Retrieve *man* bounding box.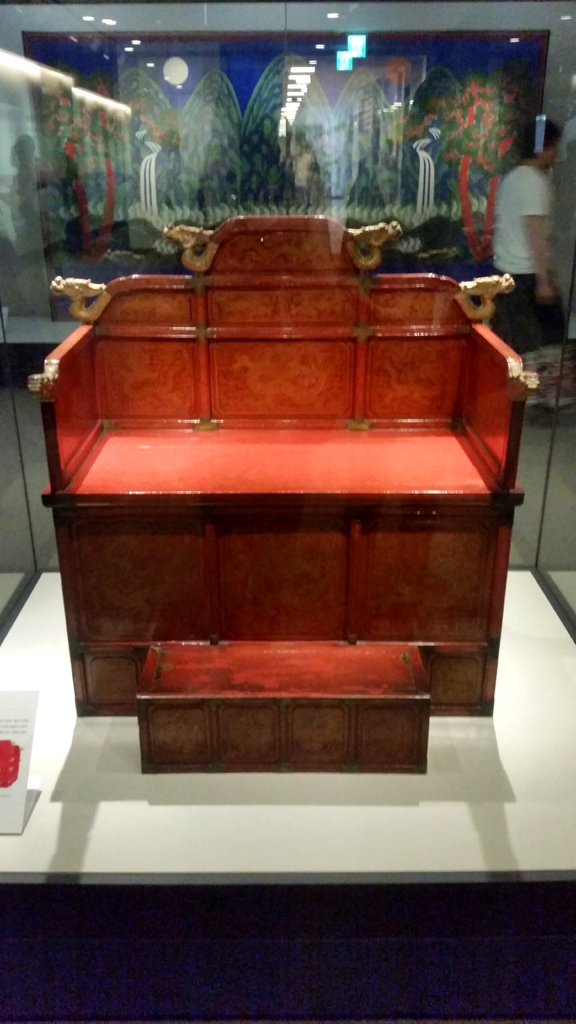
Bounding box: (474,129,568,301).
